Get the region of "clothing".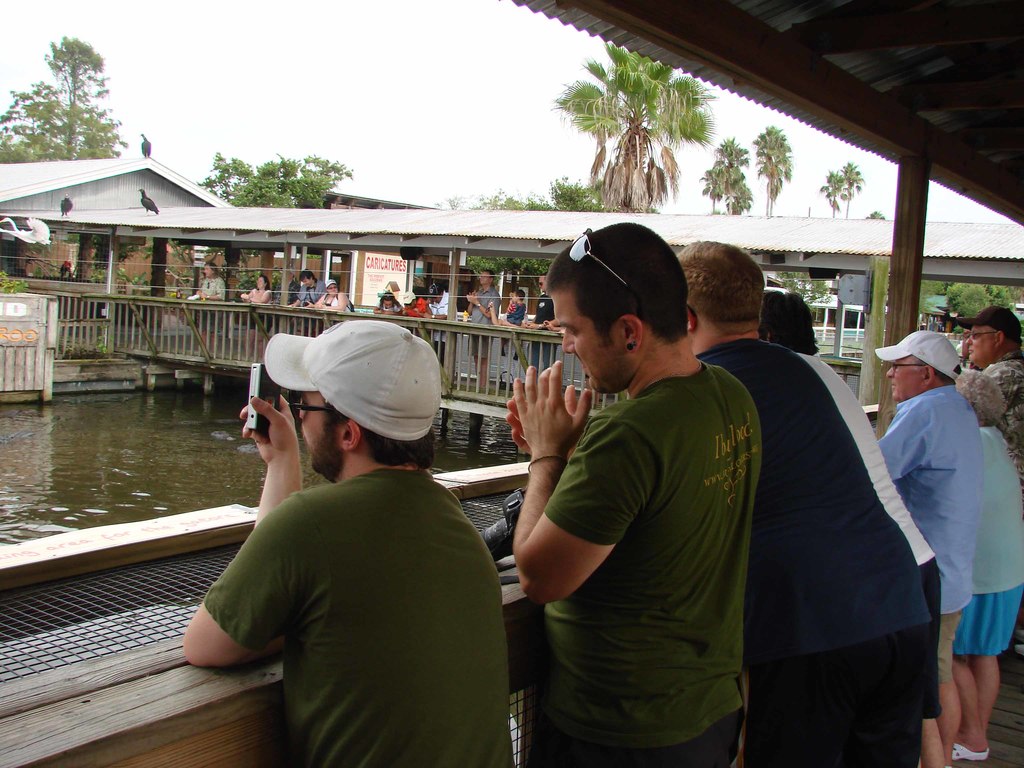
pyautogui.locateOnScreen(247, 289, 275, 335).
